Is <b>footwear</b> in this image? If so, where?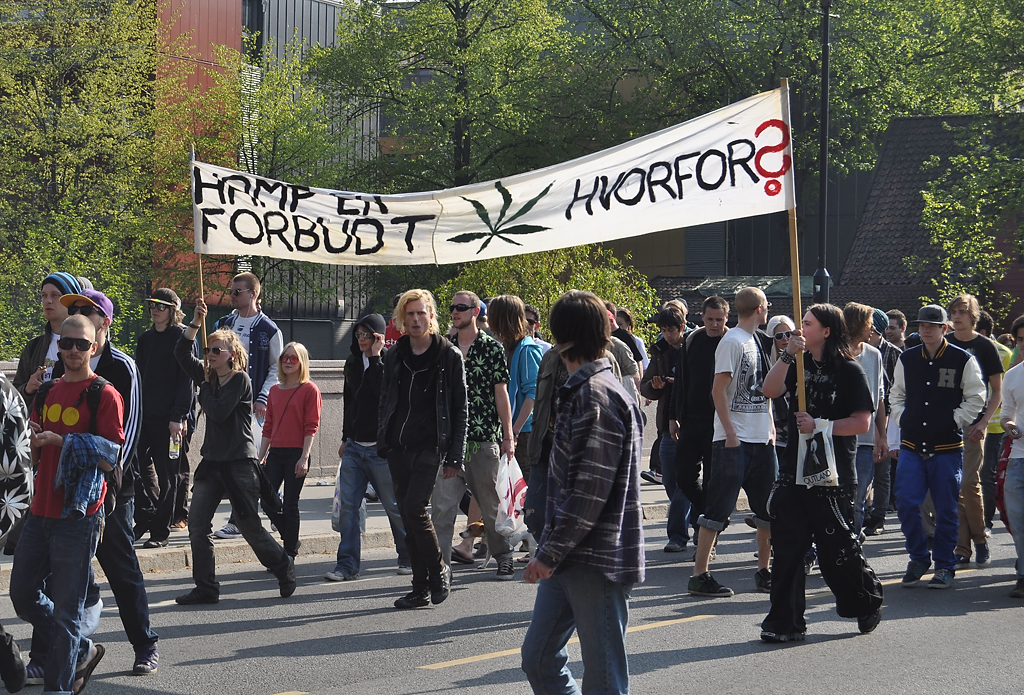
Yes, at x1=972 y1=540 x2=988 y2=565.
